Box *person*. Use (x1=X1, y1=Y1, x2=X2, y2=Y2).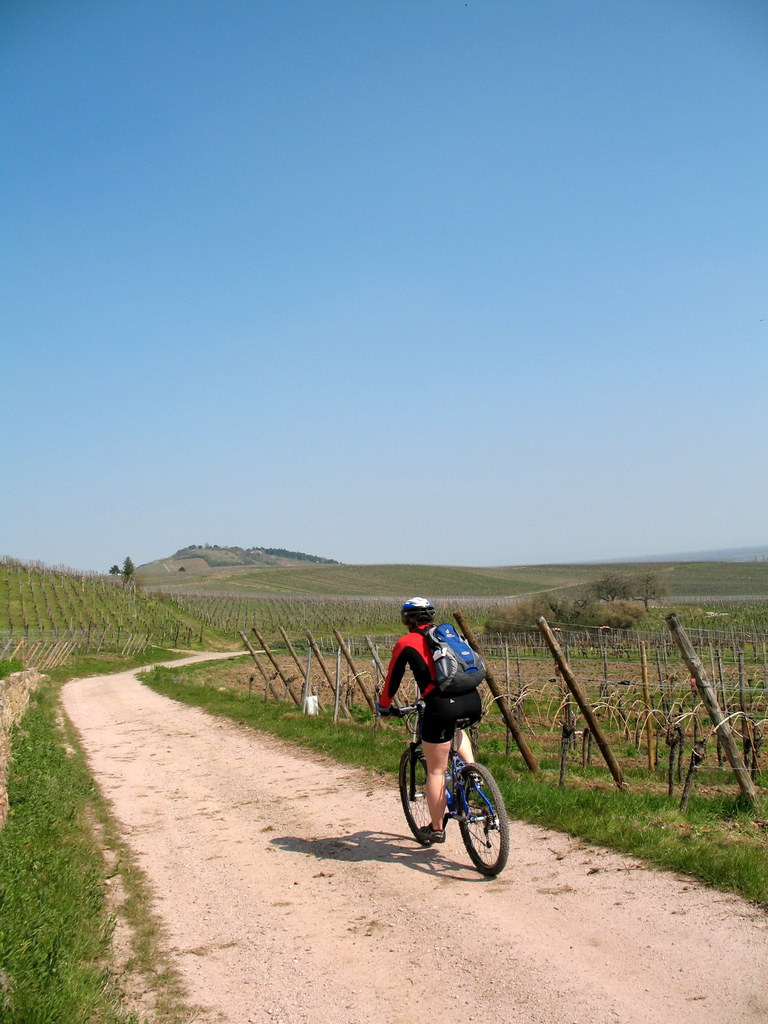
(x1=393, y1=606, x2=508, y2=867).
